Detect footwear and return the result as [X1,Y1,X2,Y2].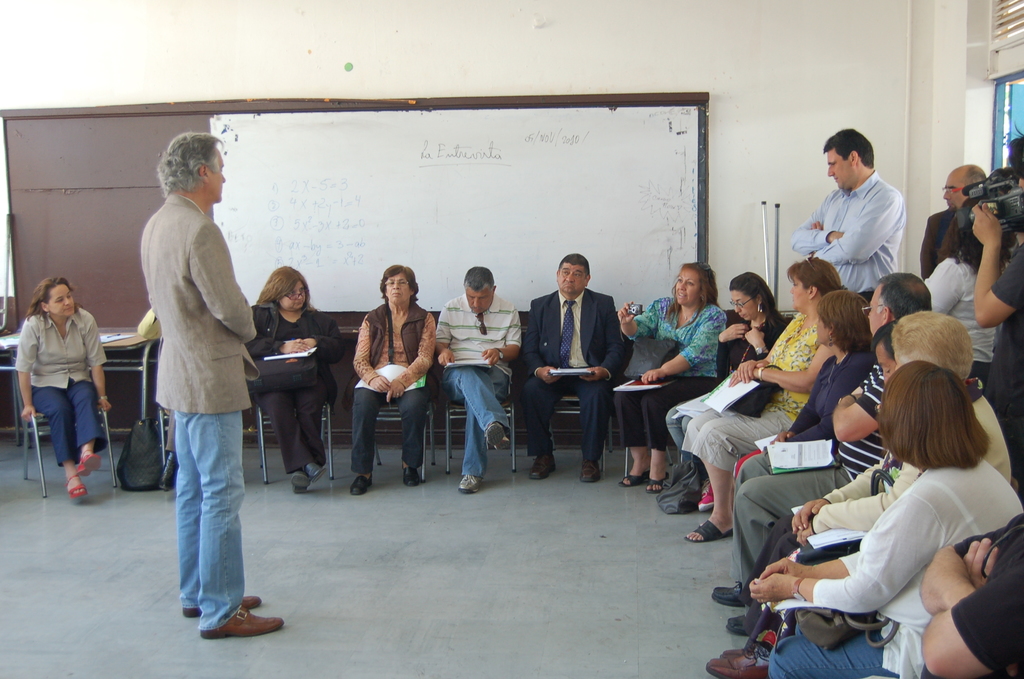
[531,455,557,482].
